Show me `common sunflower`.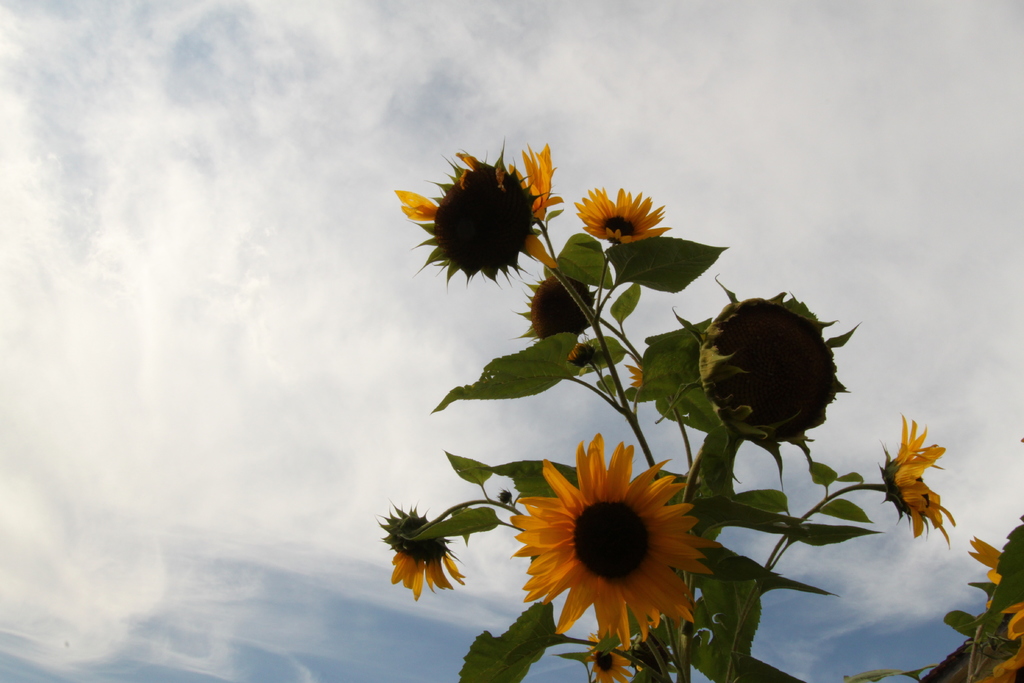
`common sunflower` is here: (397, 513, 473, 595).
